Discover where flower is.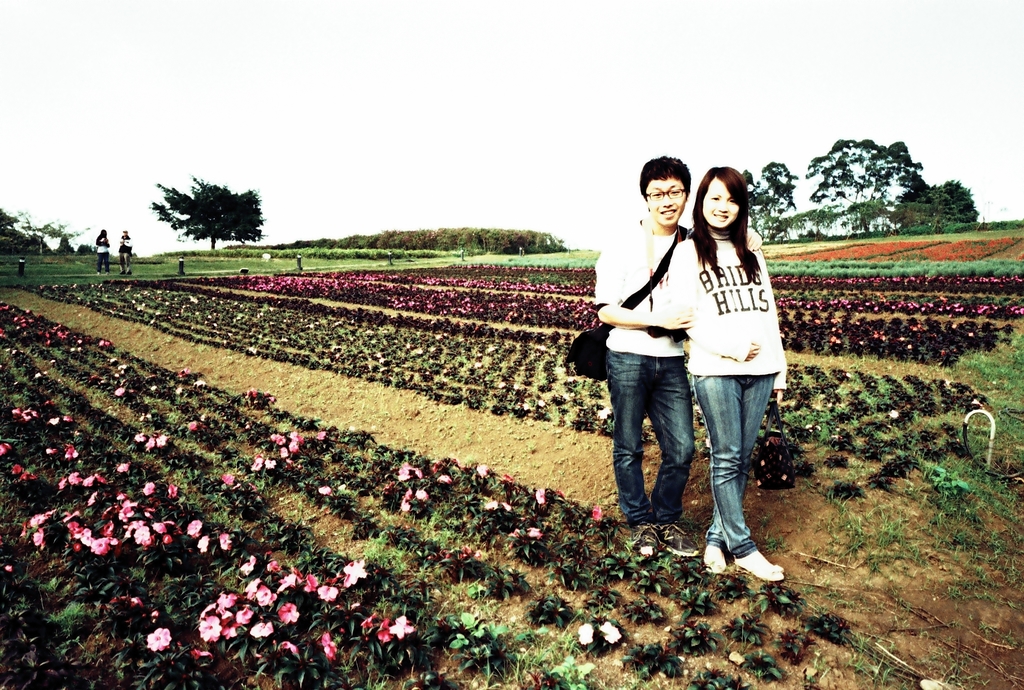
Discovered at bbox(245, 578, 261, 597).
